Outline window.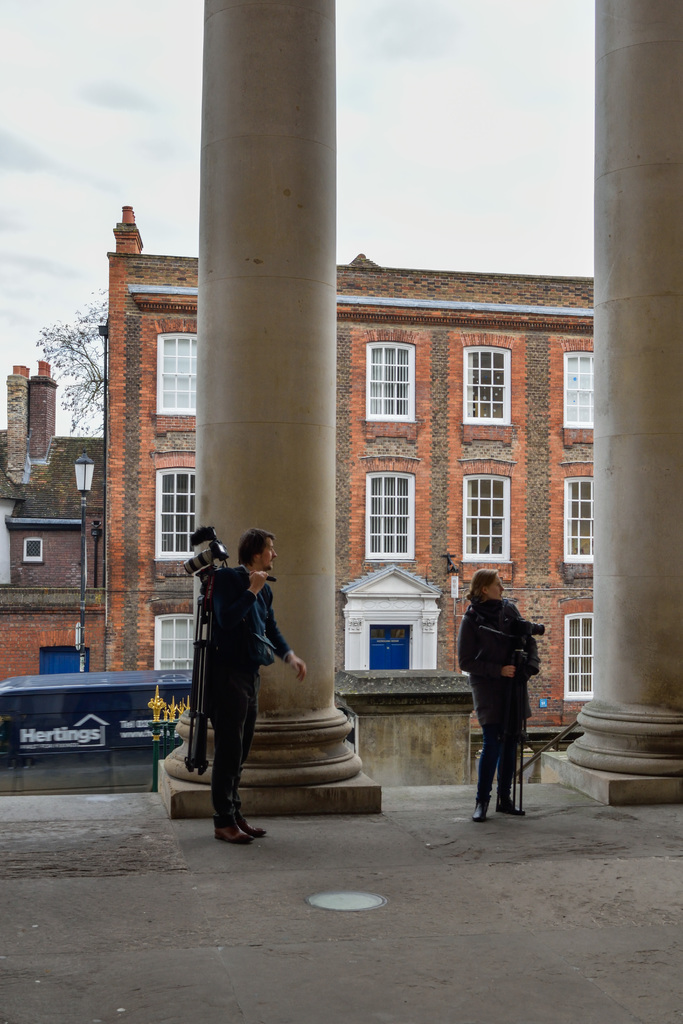
Outline: <region>567, 476, 598, 559</region>.
